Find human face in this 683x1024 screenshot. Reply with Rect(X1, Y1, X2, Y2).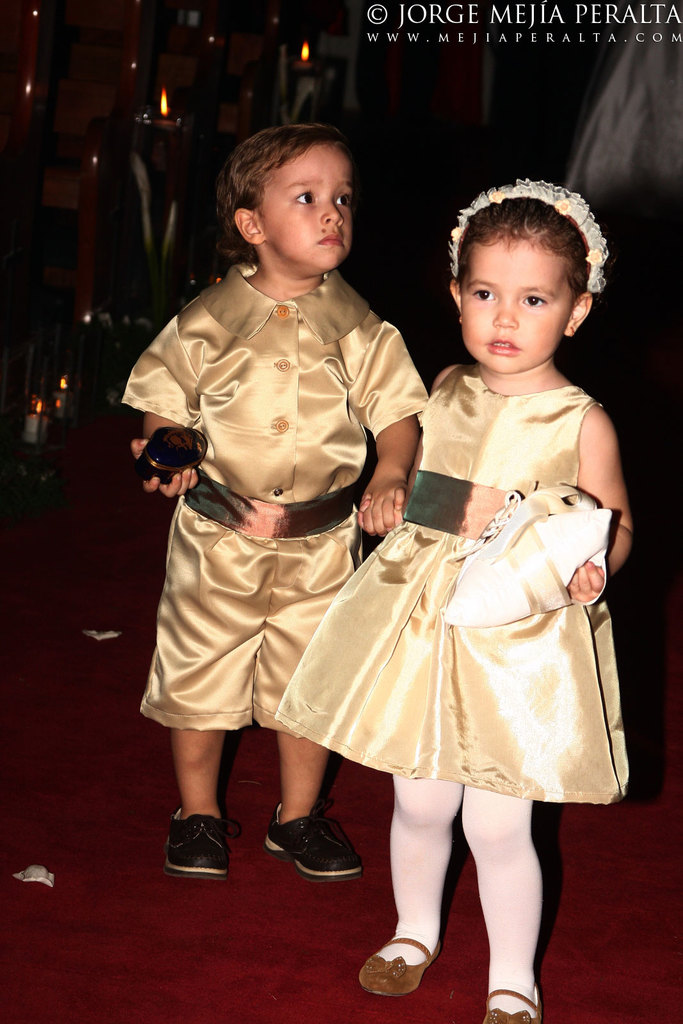
Rect(256, 145, 352, 267).
